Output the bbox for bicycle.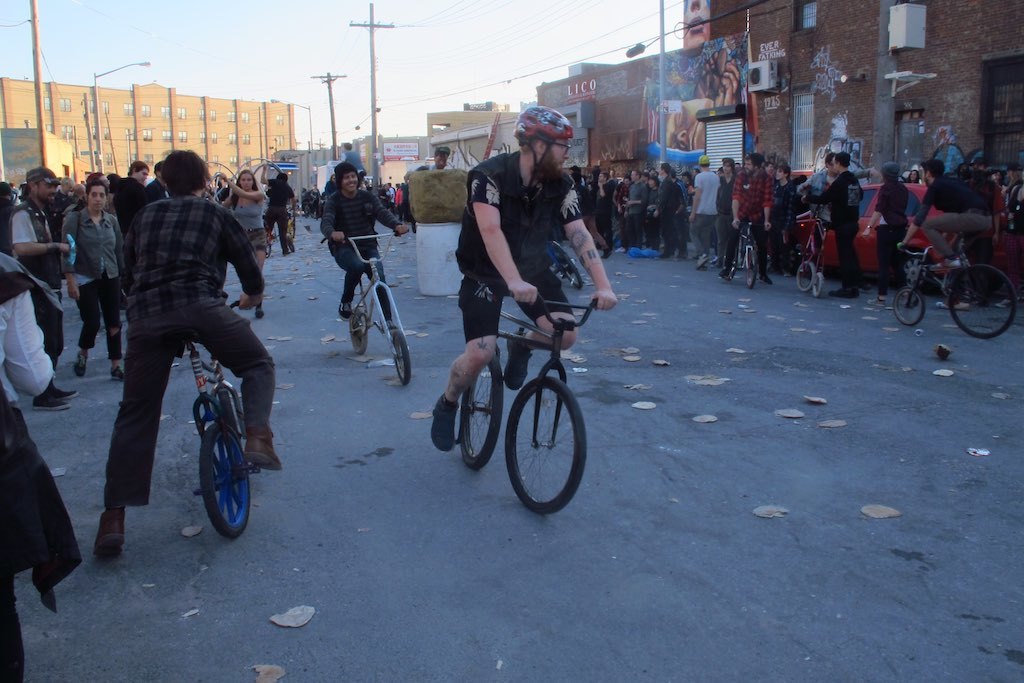
796:208:835:293.
